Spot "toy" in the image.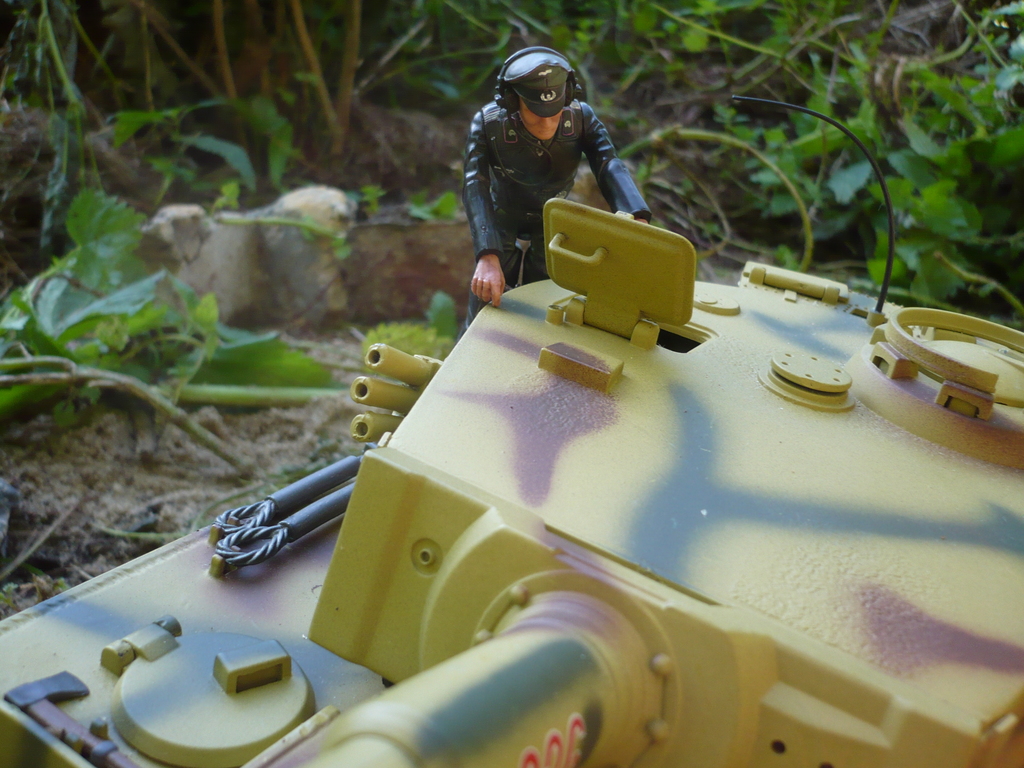
"toy" found at (x1=442, y1=52, x2=690, y2=328).
